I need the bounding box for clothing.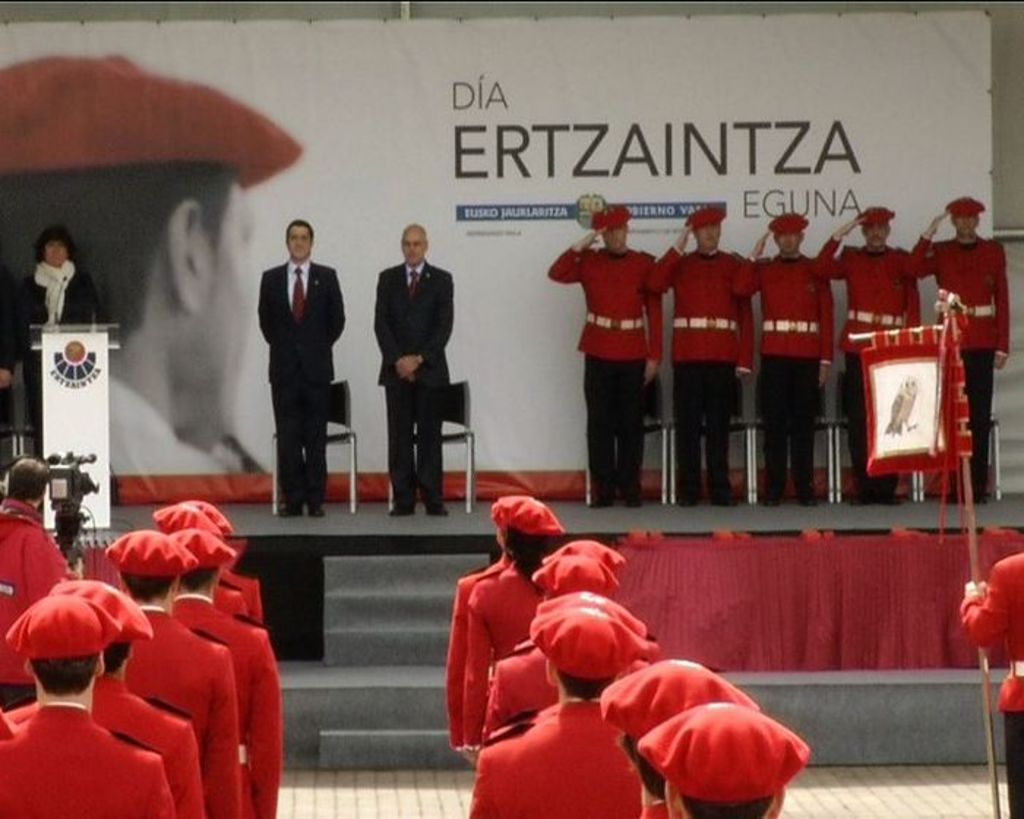
Here it is: <box>683,208,723,227</box>.
